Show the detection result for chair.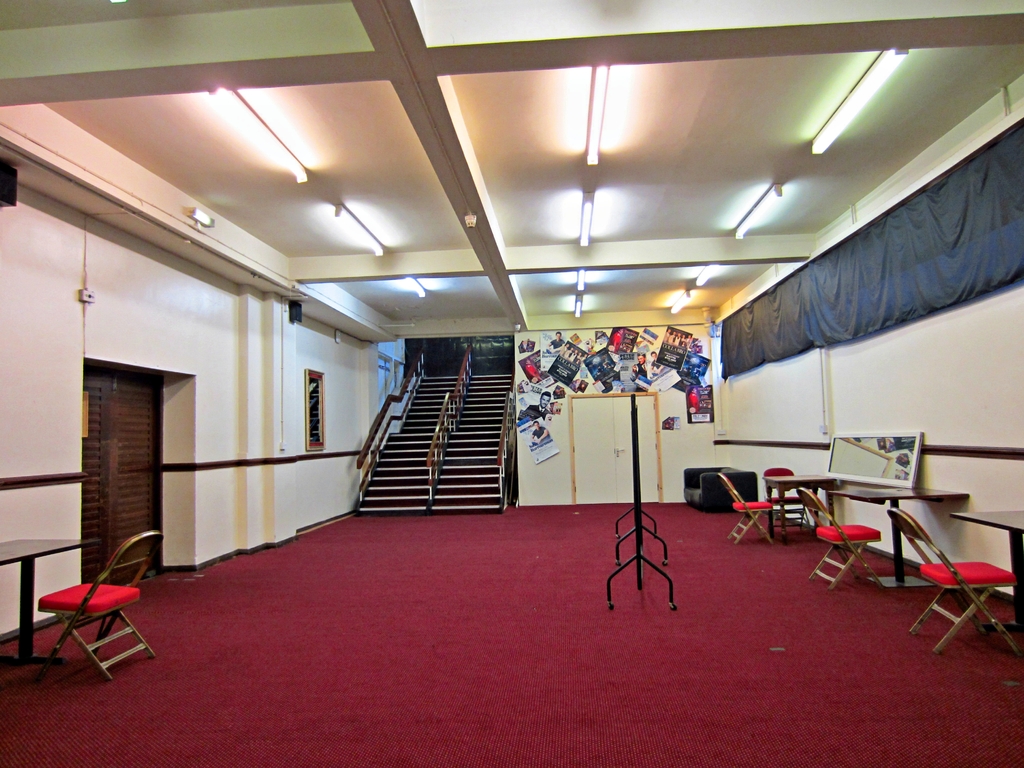
bbox=(901, 504, 1020, 653).
